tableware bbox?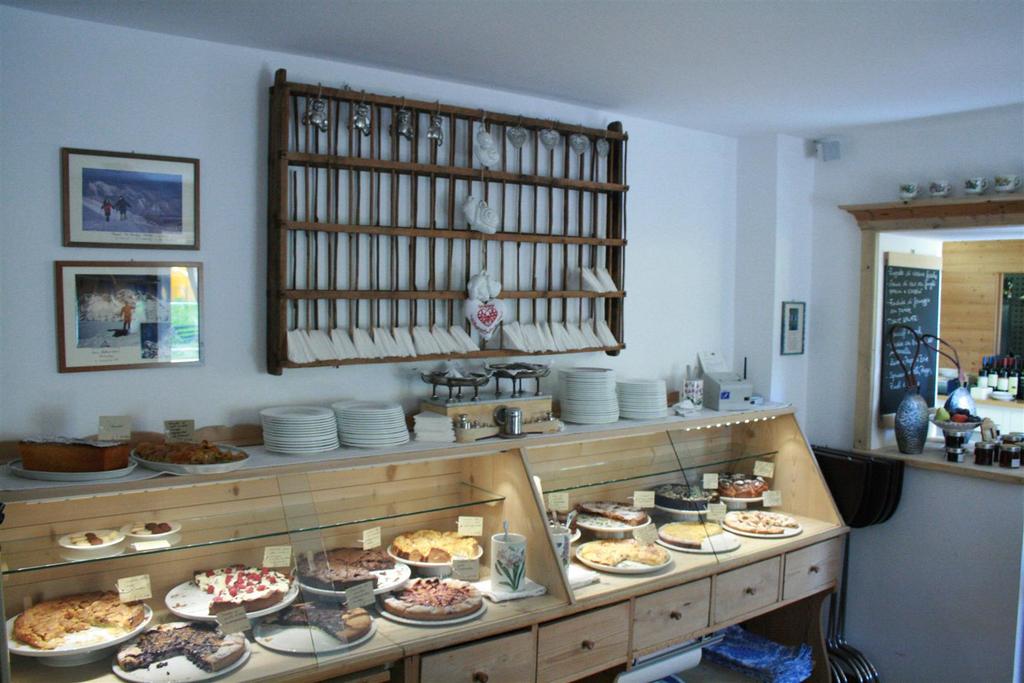
x1=161 y1=574 x2=301 y2=618
